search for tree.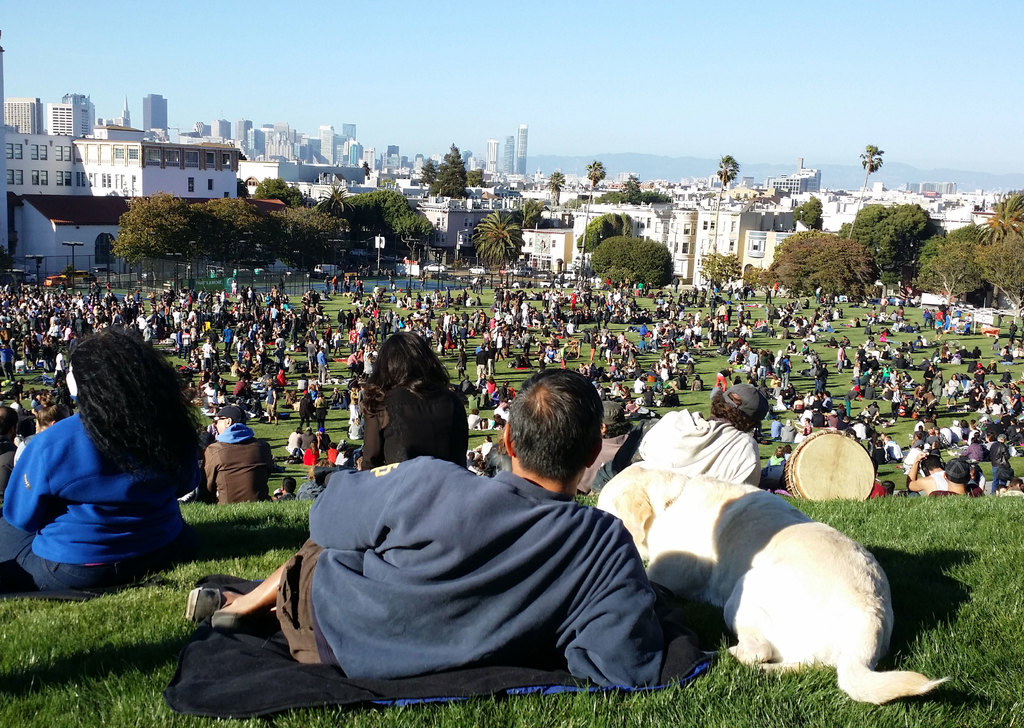
Found at {"x1": 472, "y1": 213, "x2": 524, "y2": 269}.
